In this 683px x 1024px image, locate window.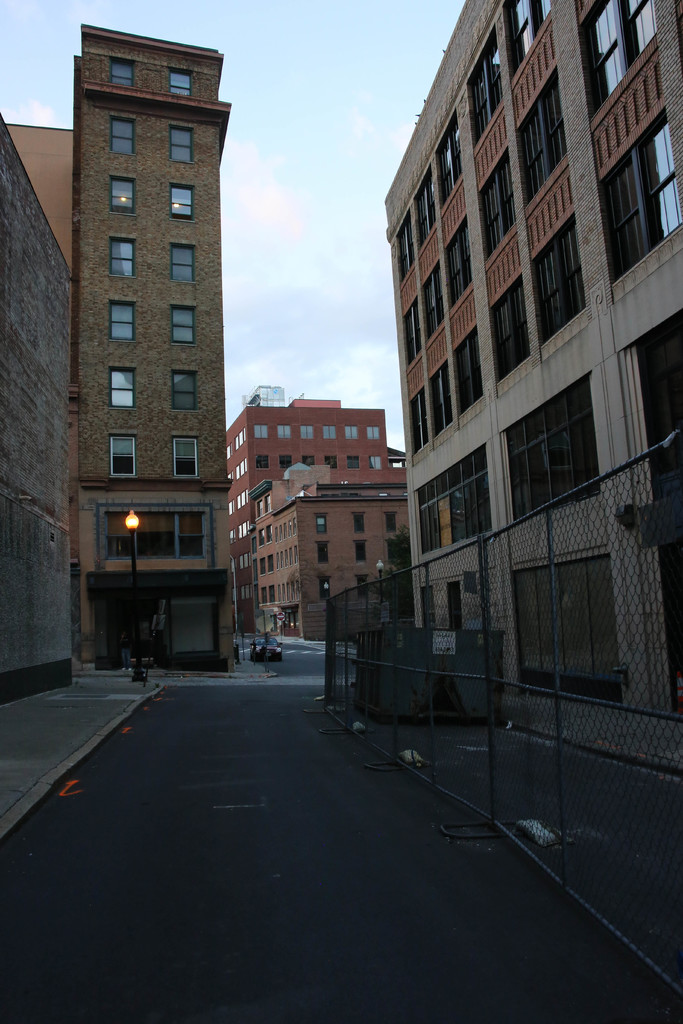
Bounding box: 106/238/133/280.
